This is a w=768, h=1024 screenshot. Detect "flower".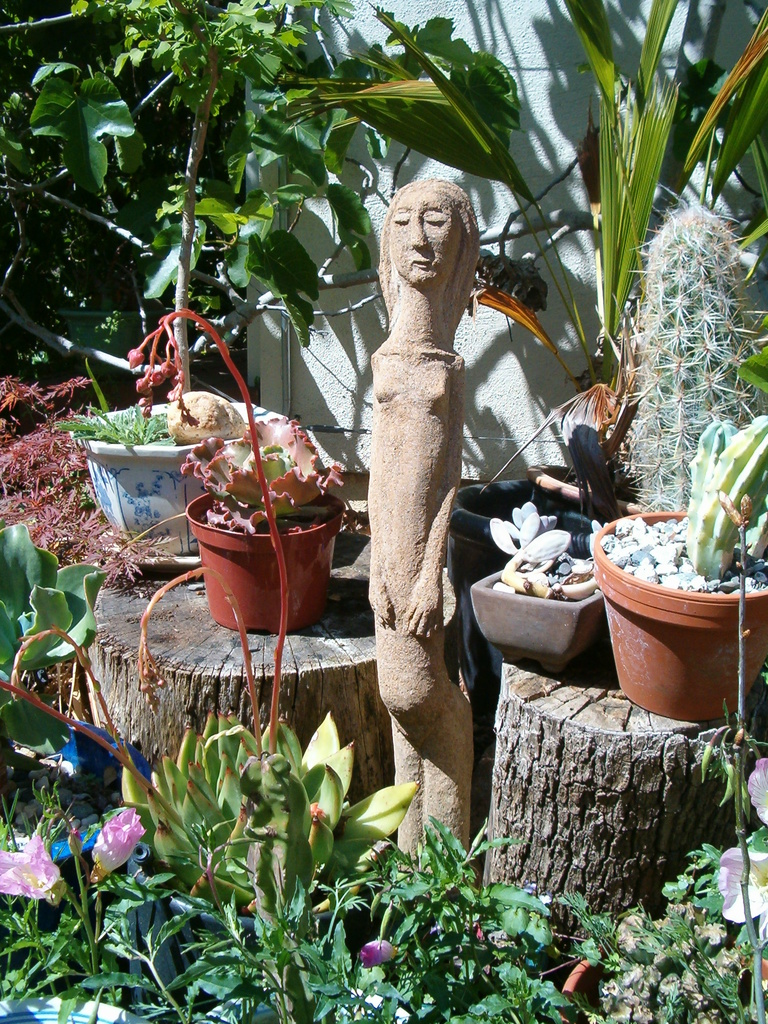
2, 838, 54, 896.
